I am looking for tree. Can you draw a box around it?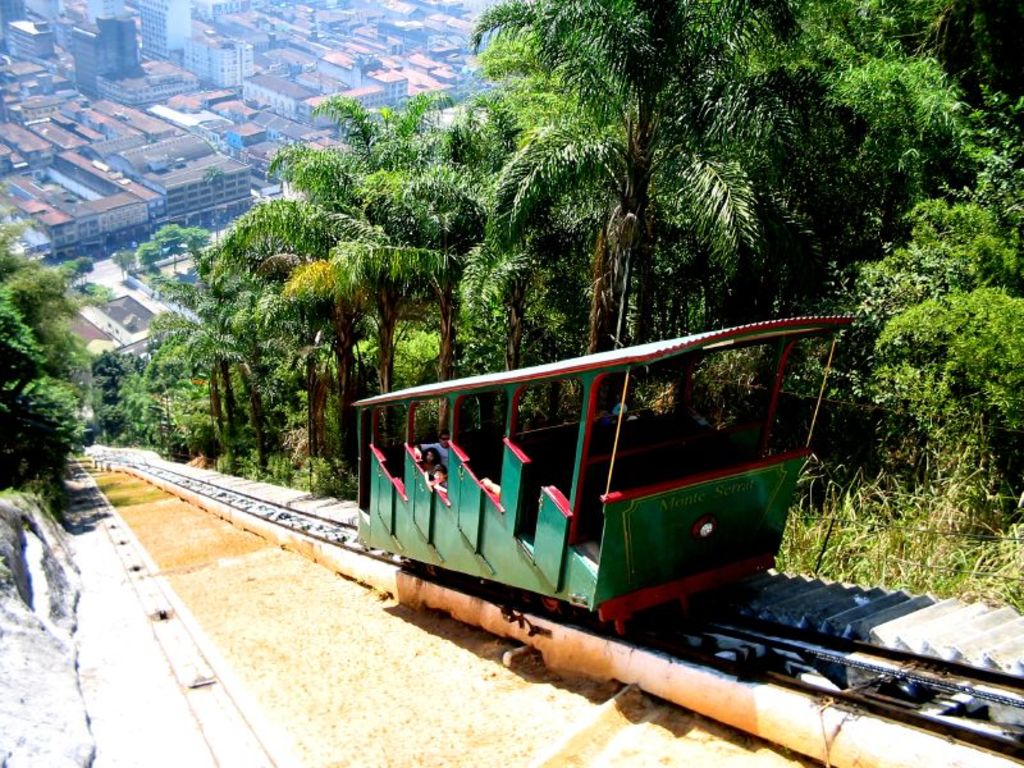
Sure, the bounding box is locate(131, 262, 253, 457).
